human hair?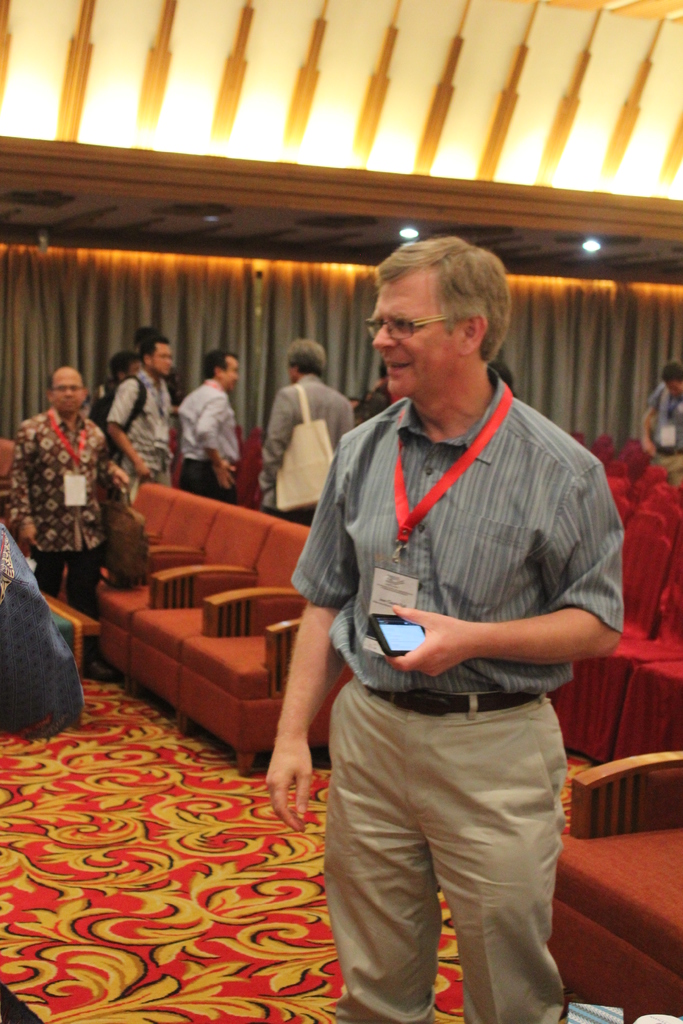
select_region(368, 225, 513, 378)
